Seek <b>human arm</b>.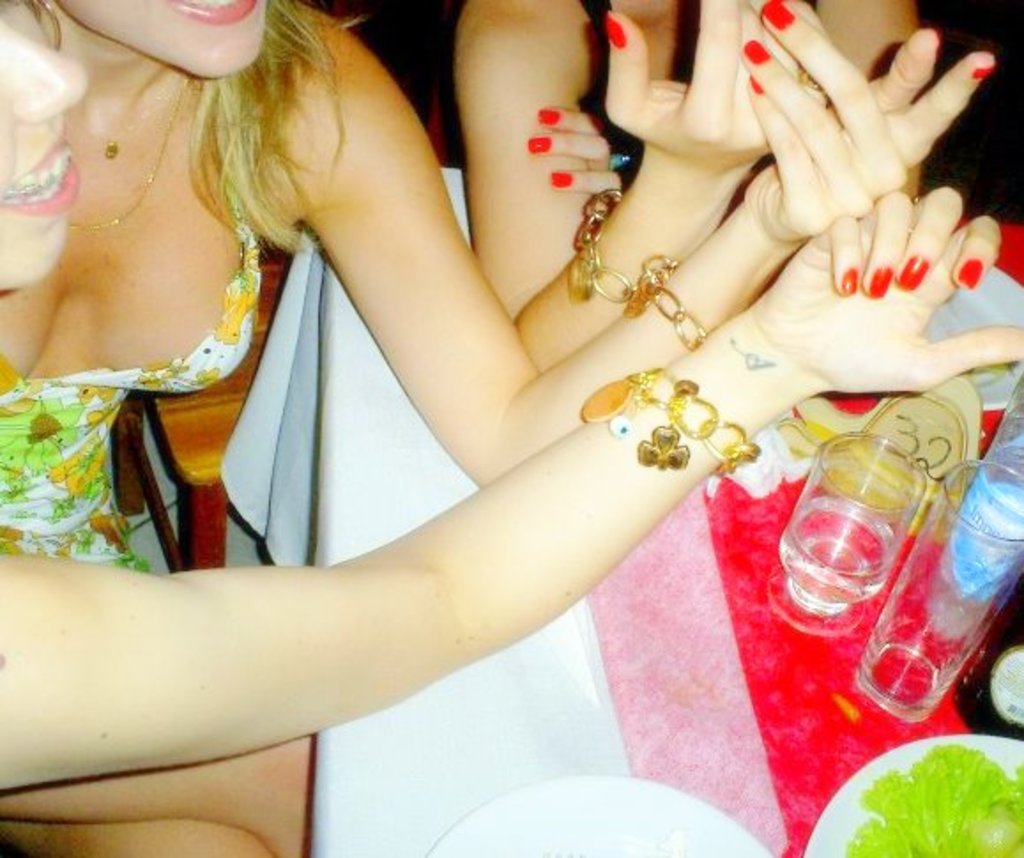
(455,2,831,373).
